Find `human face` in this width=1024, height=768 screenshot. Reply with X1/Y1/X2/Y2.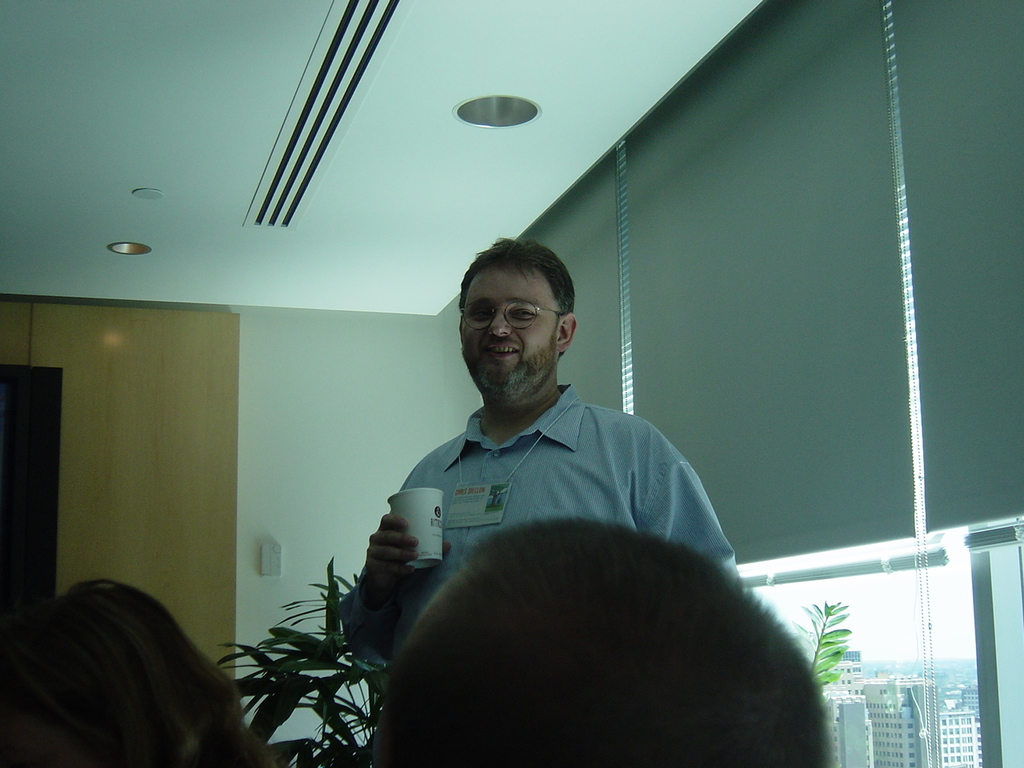
462/266/558/384.
